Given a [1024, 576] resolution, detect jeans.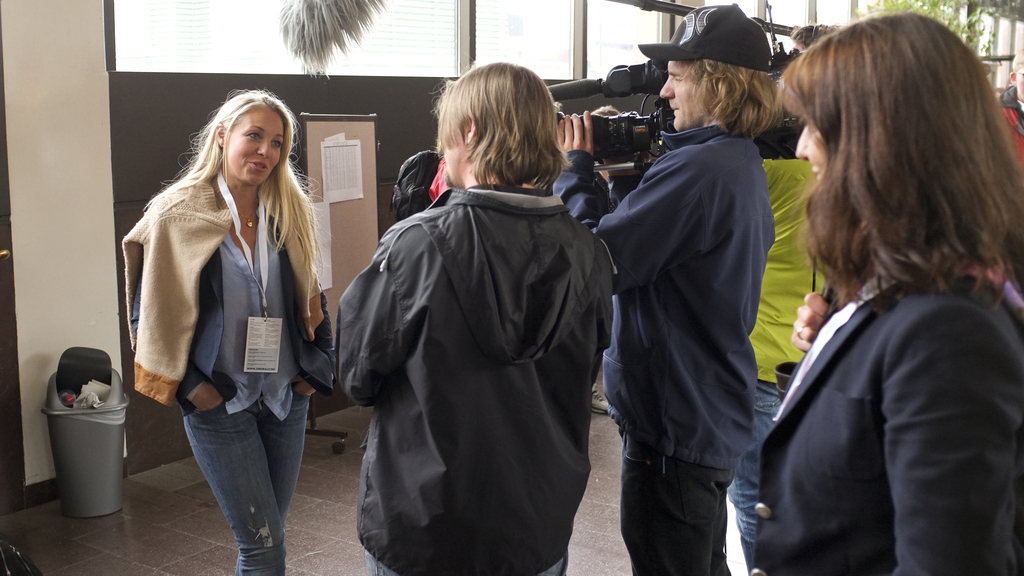
box=[728, 381, 779, 575].
